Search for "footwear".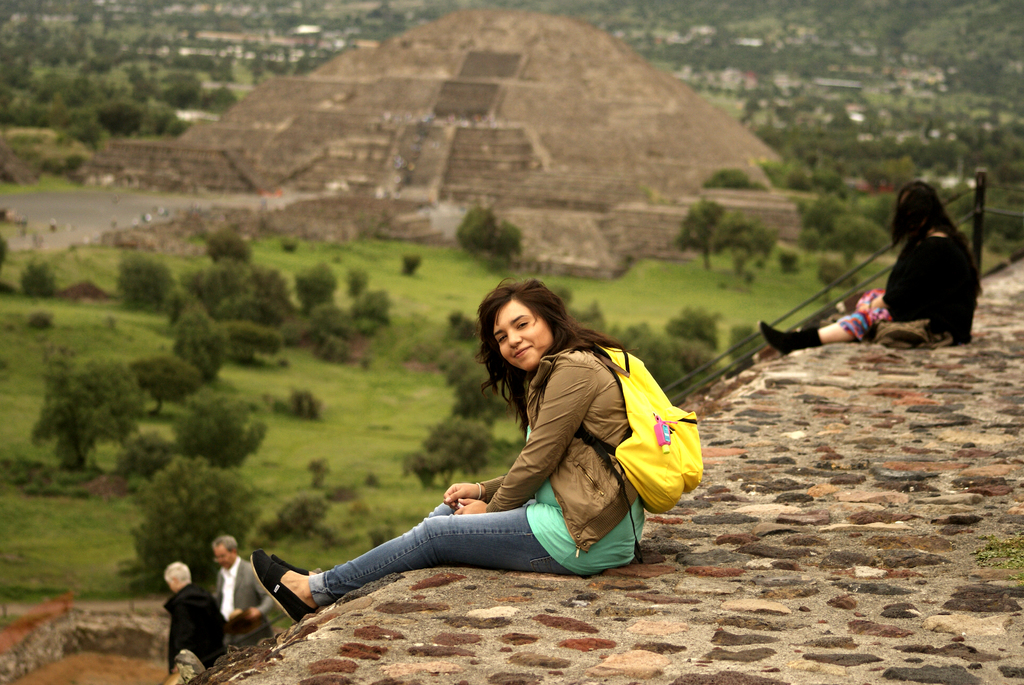
Found at bbox(239, 565, 316, 637).
